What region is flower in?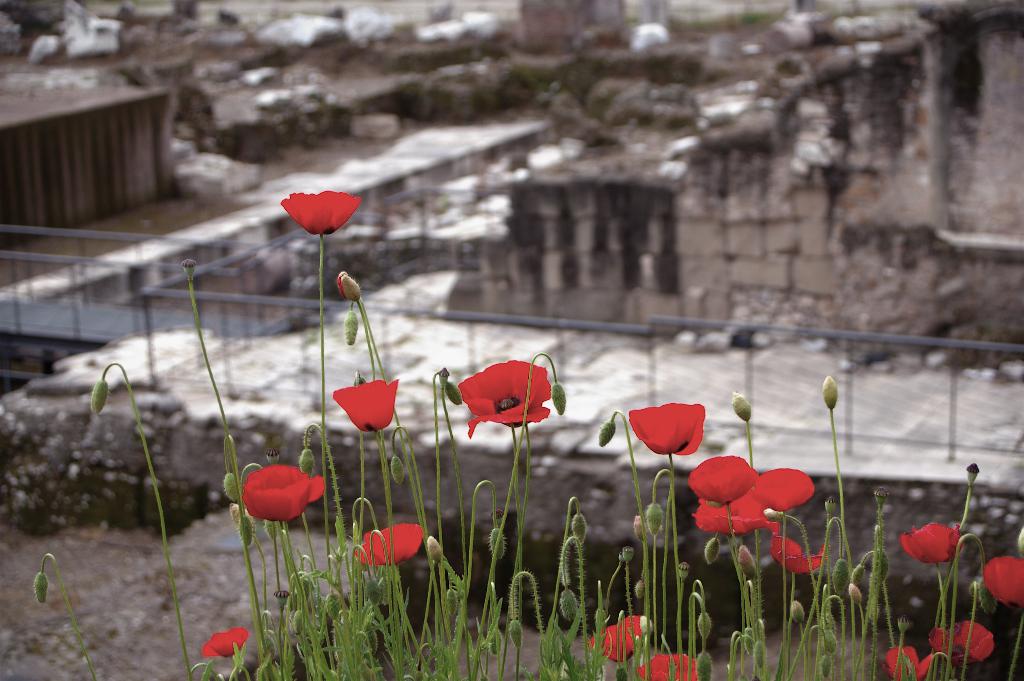
detection(351, 521, 428, 566).
